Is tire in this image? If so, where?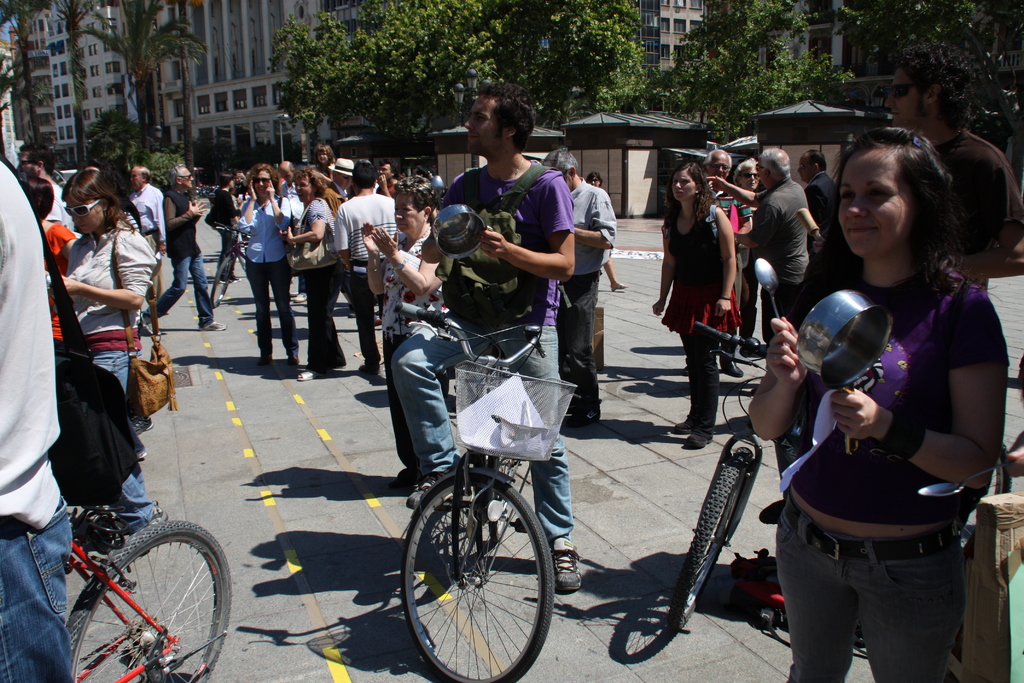
Yes, at crop(487, 444, 503, 536).
